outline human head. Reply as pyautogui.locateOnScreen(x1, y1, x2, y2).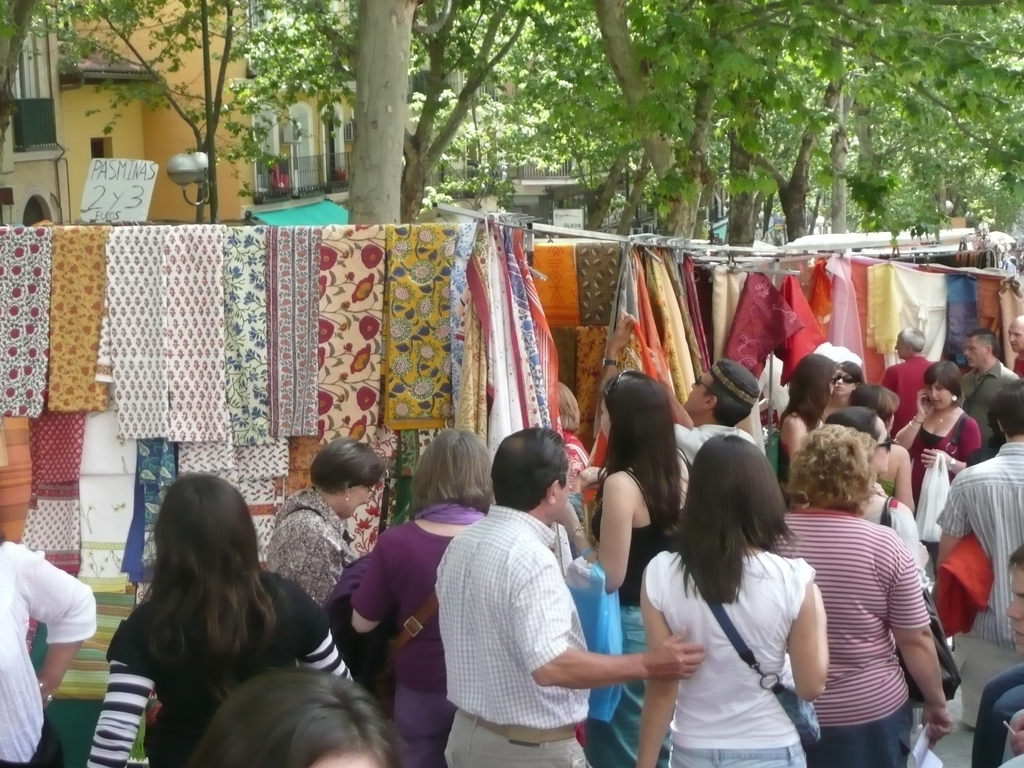
pyautogui.locateOnScreen(855, 385, 904, 438).
